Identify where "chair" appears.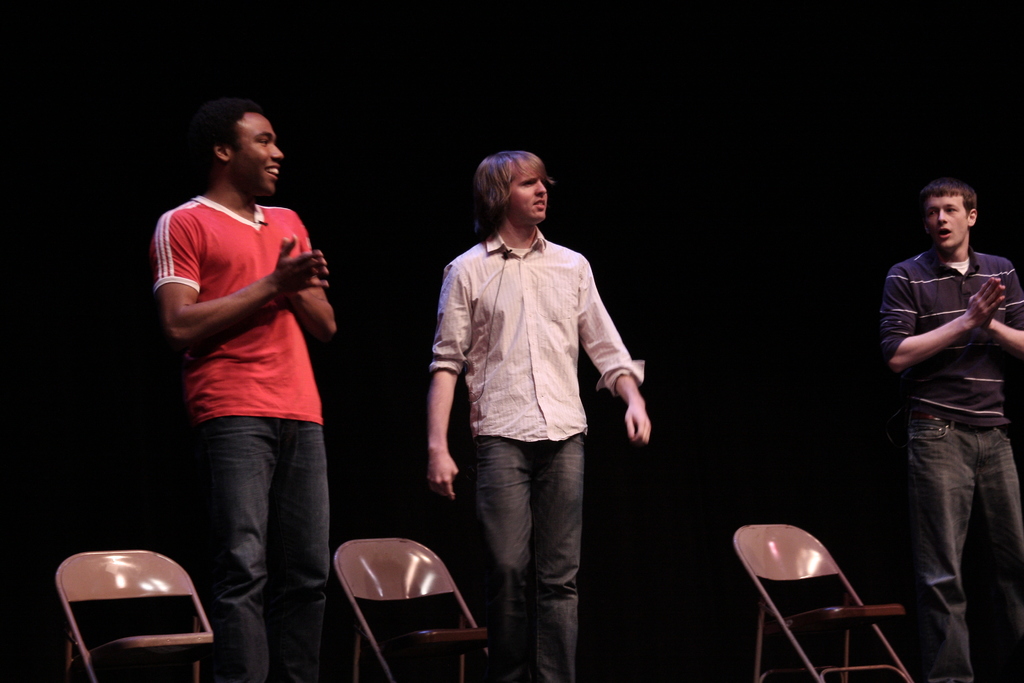
Appears at 337, 531, 509, 682.
